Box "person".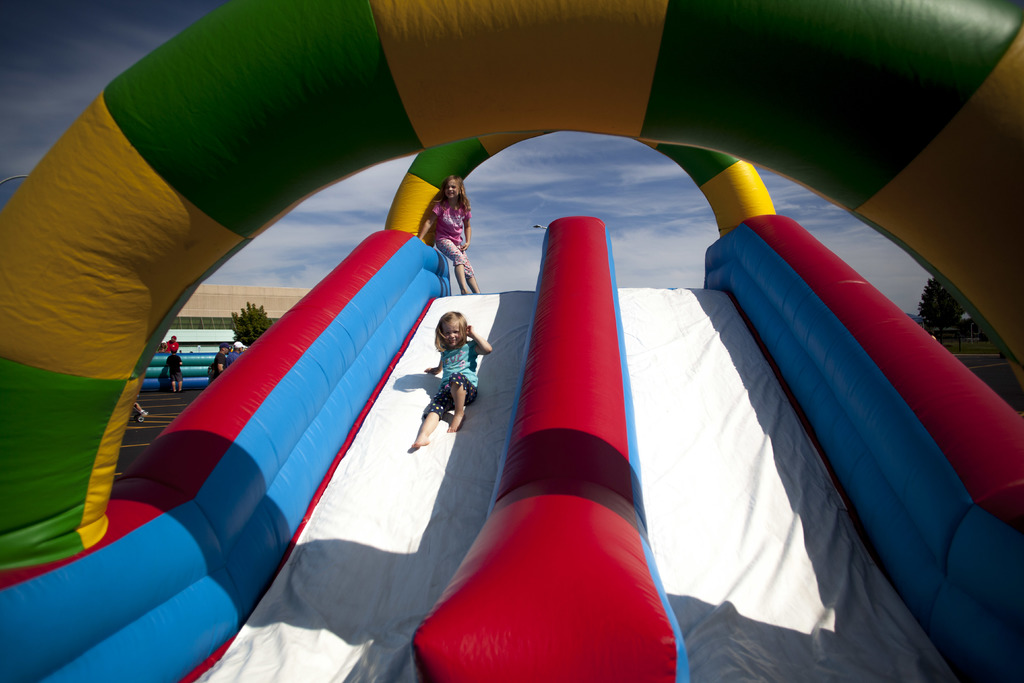
[161,329,178,357].
